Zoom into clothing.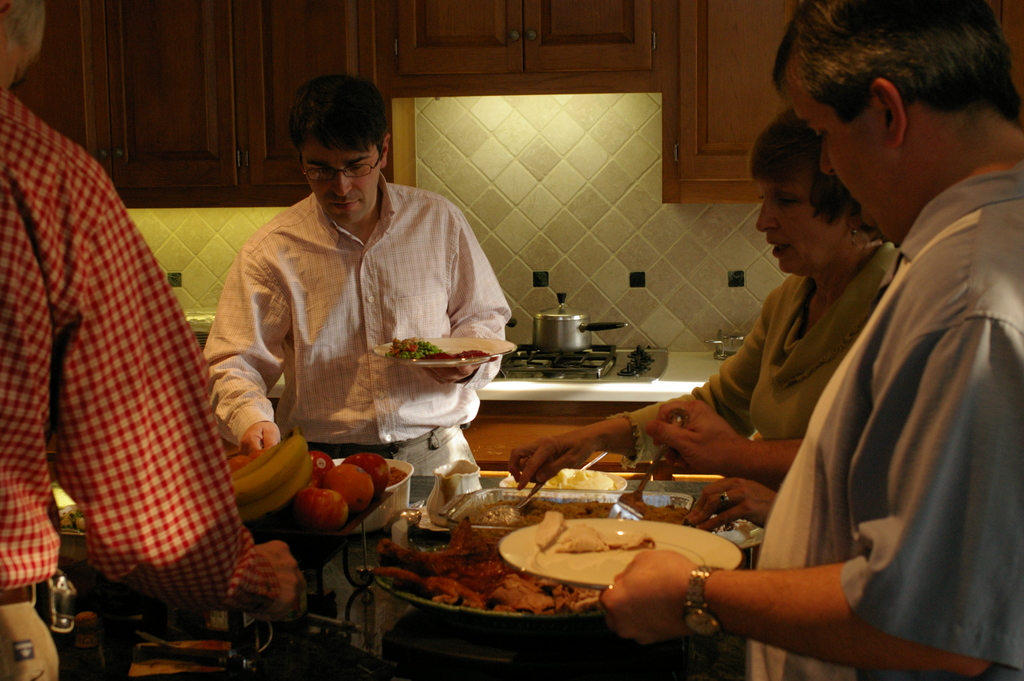
Zoom target: Rect(609, 258, 907, 469).
